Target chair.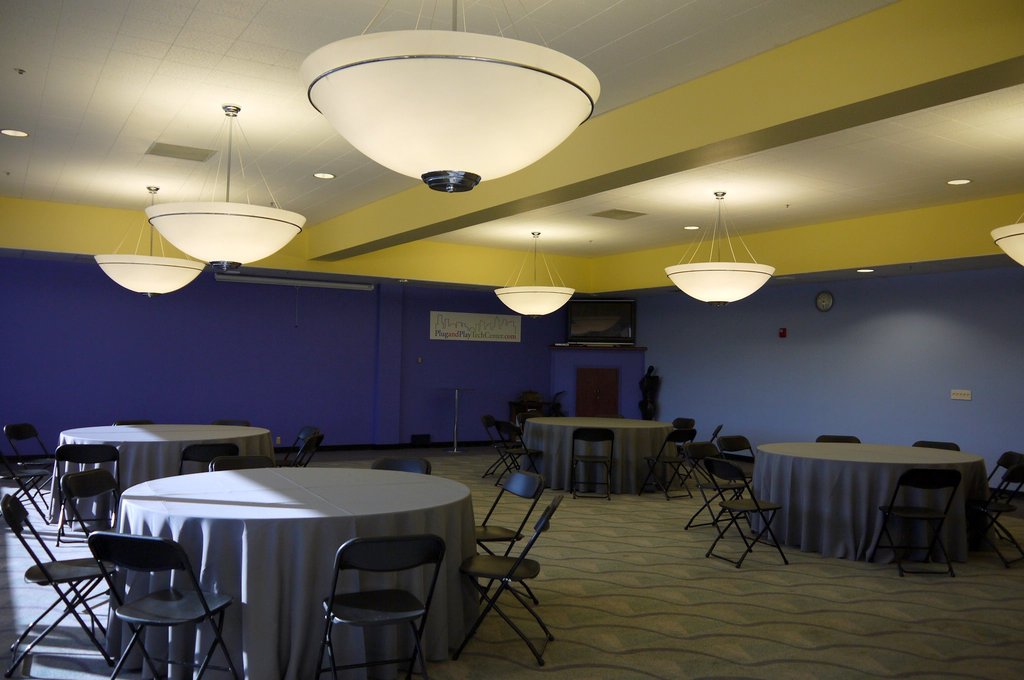
Target region: x1=866, y1=467, x2=963, y2=581.
